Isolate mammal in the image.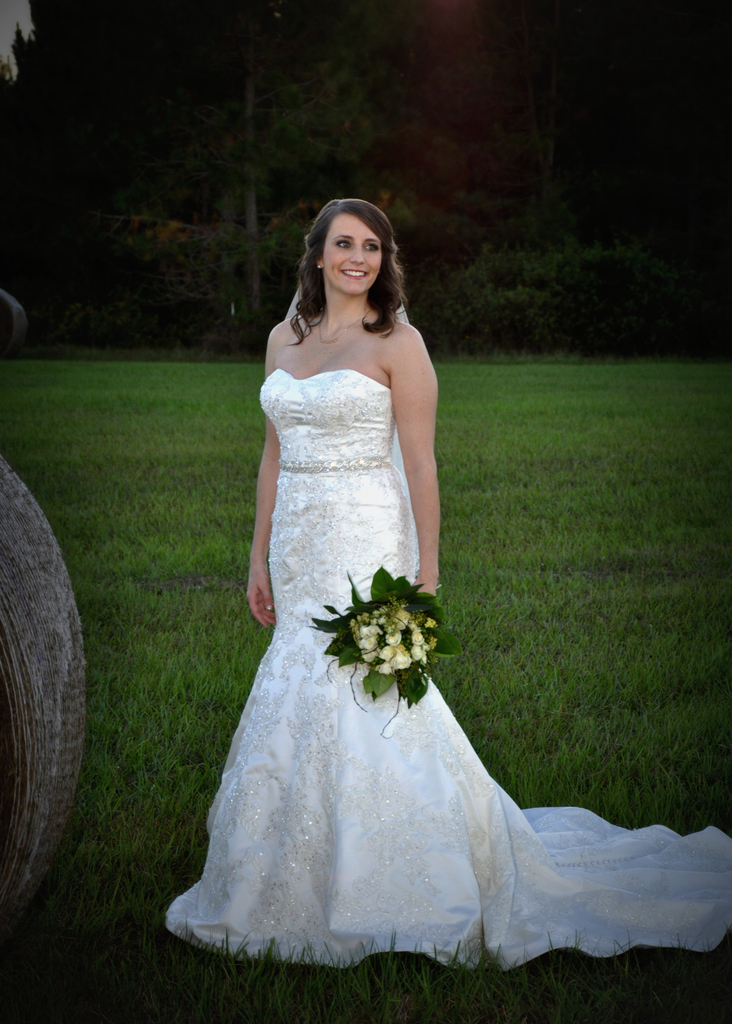
Isolated region: Rect(163, 196, 731, 965).
